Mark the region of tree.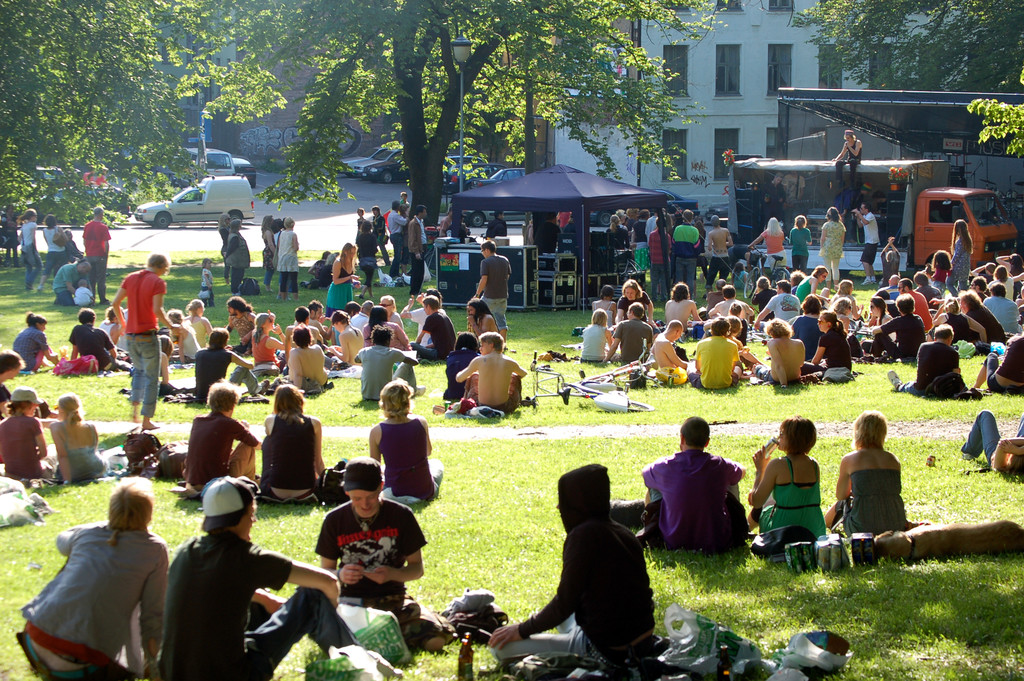
Region: left=788, top=0, right=1023, bottom=95.
